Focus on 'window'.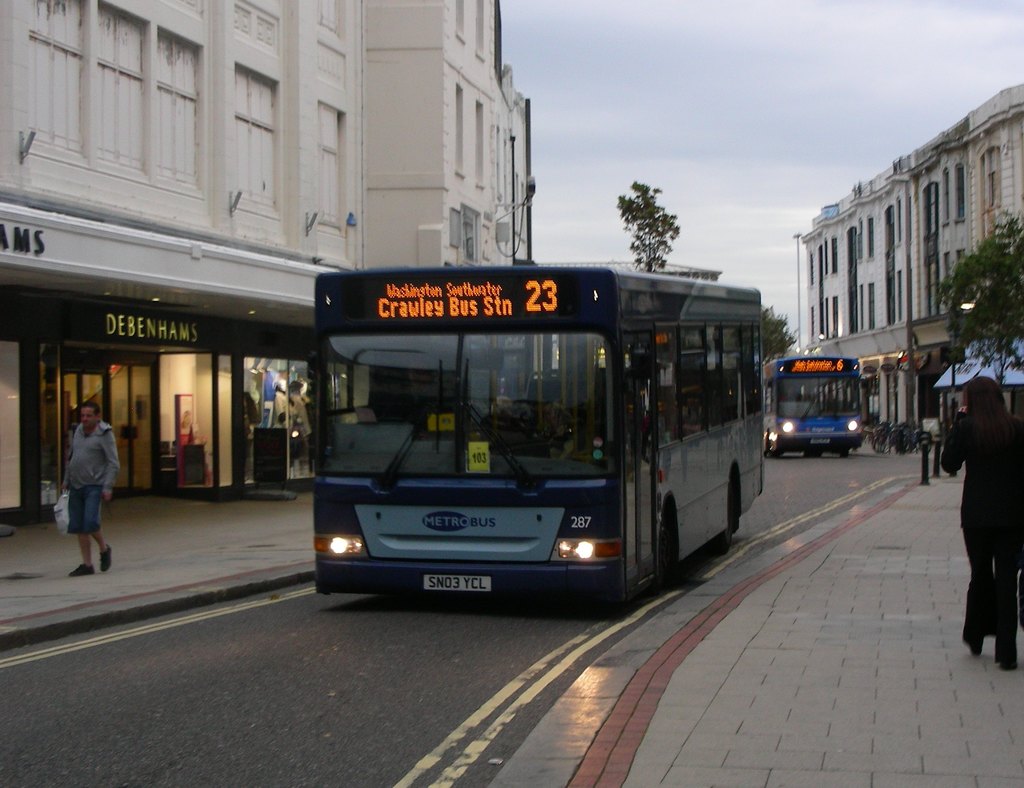
Focused at detection(812, 255, 817, 285).
